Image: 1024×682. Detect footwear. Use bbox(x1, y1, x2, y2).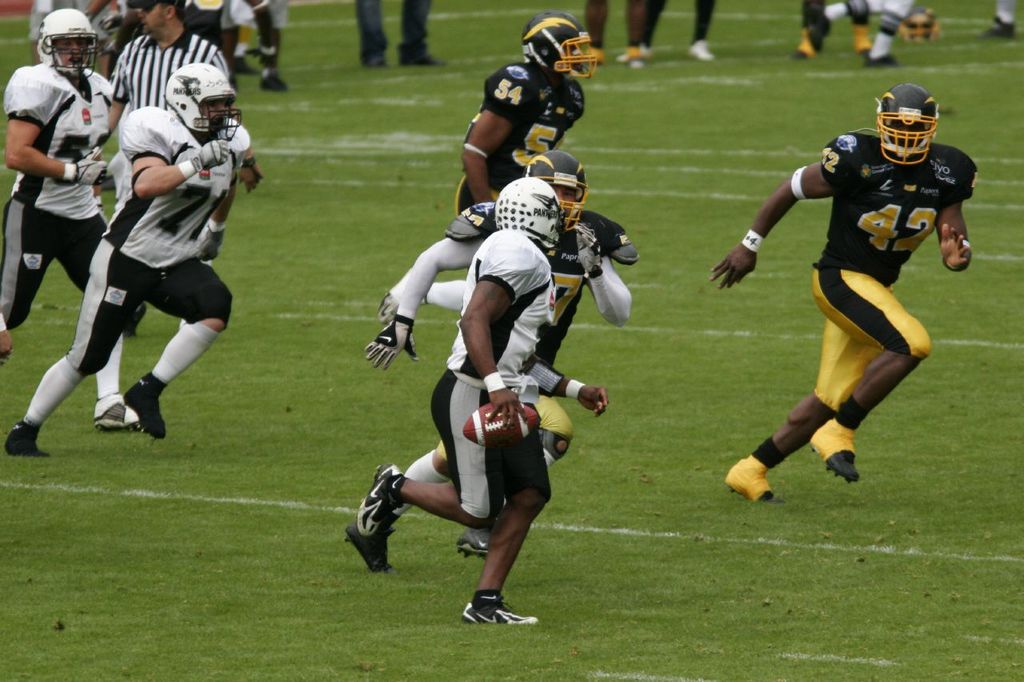
bbox(356, 462, 408, 539).
